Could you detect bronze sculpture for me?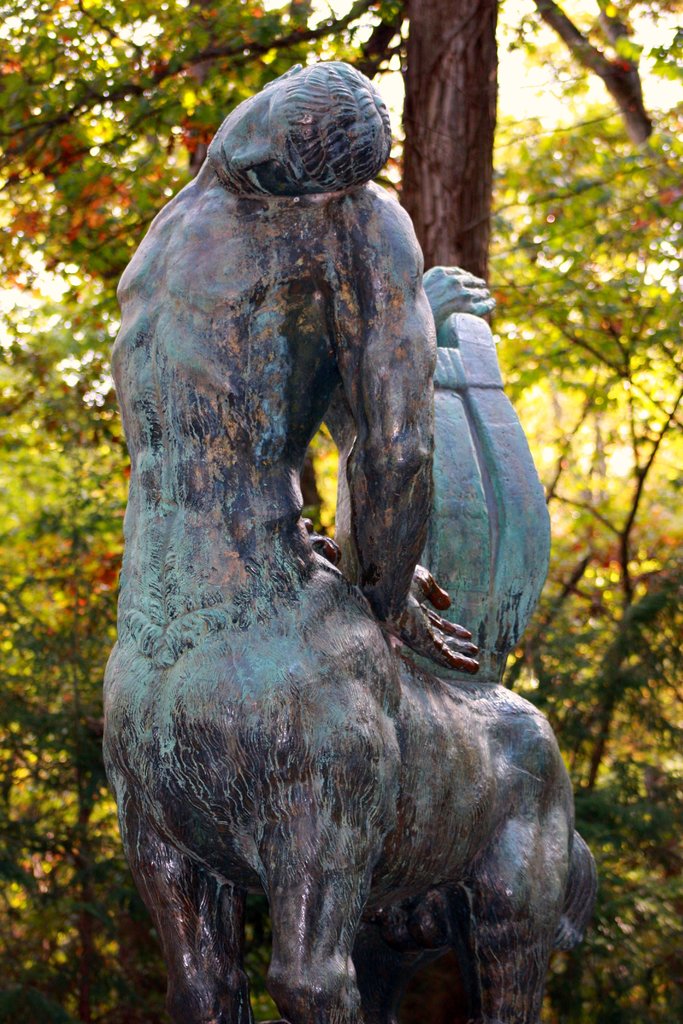
Detection result: Rect(90, 68, 587, 1020).
